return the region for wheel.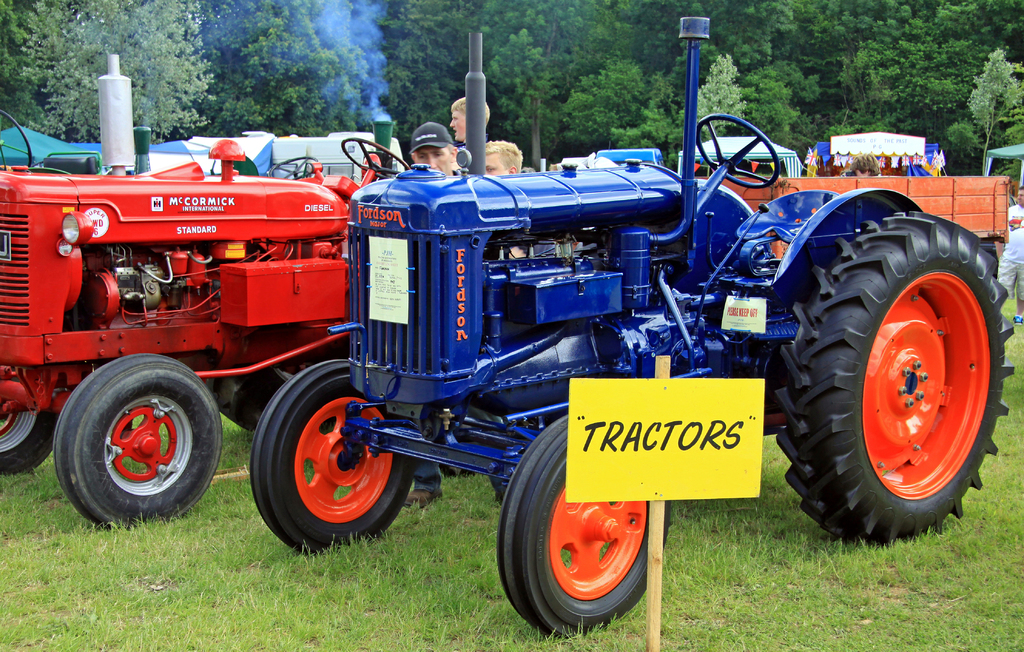
(55,355,224,535).
